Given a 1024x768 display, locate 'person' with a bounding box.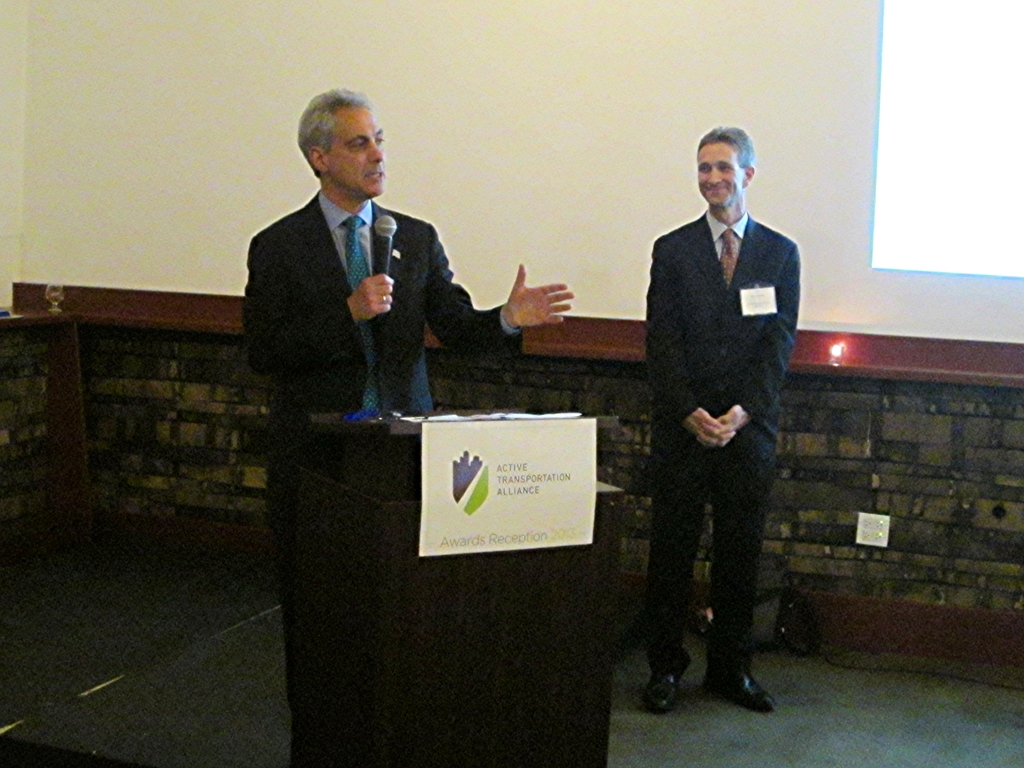
Located: bbox=(636, 120, 808, 712).
